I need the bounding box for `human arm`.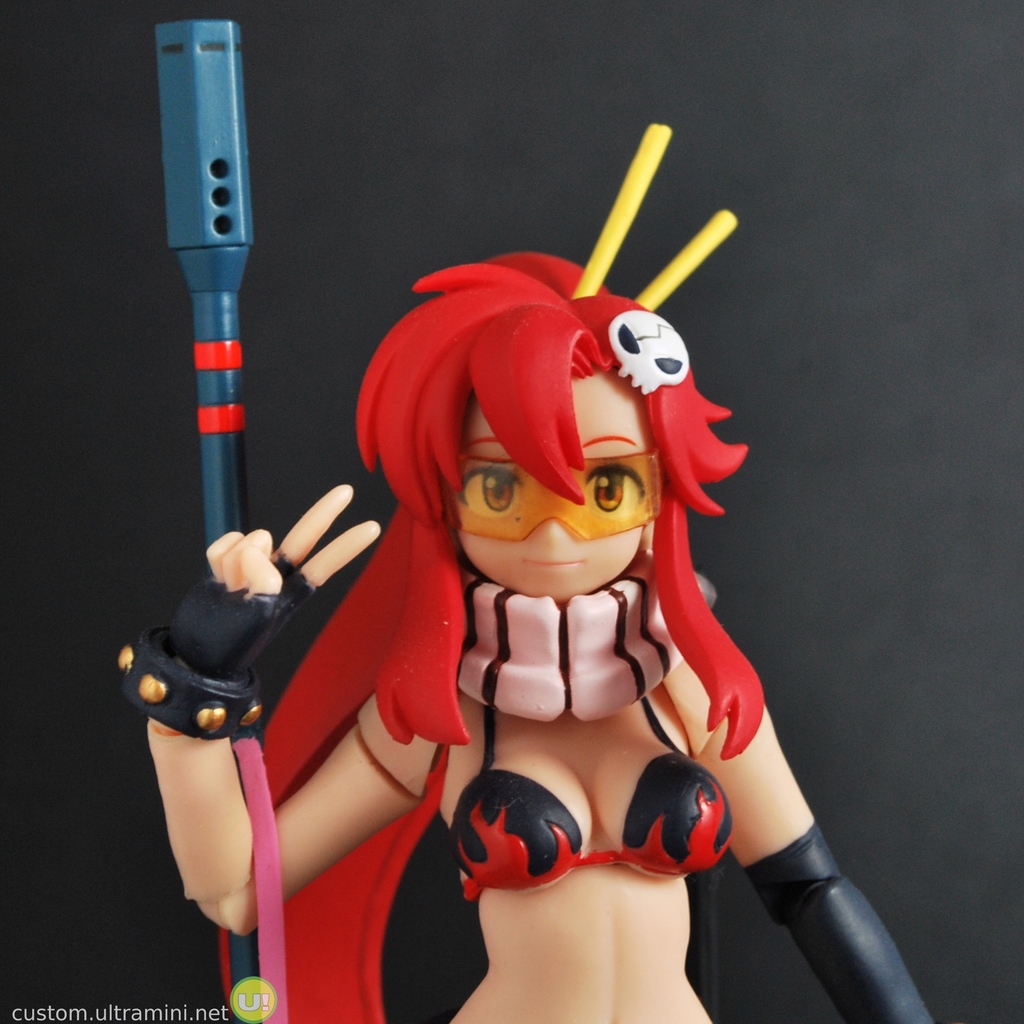
Here it is: pyautogui.locateOnScreen(694, 700, 939, 1022).
